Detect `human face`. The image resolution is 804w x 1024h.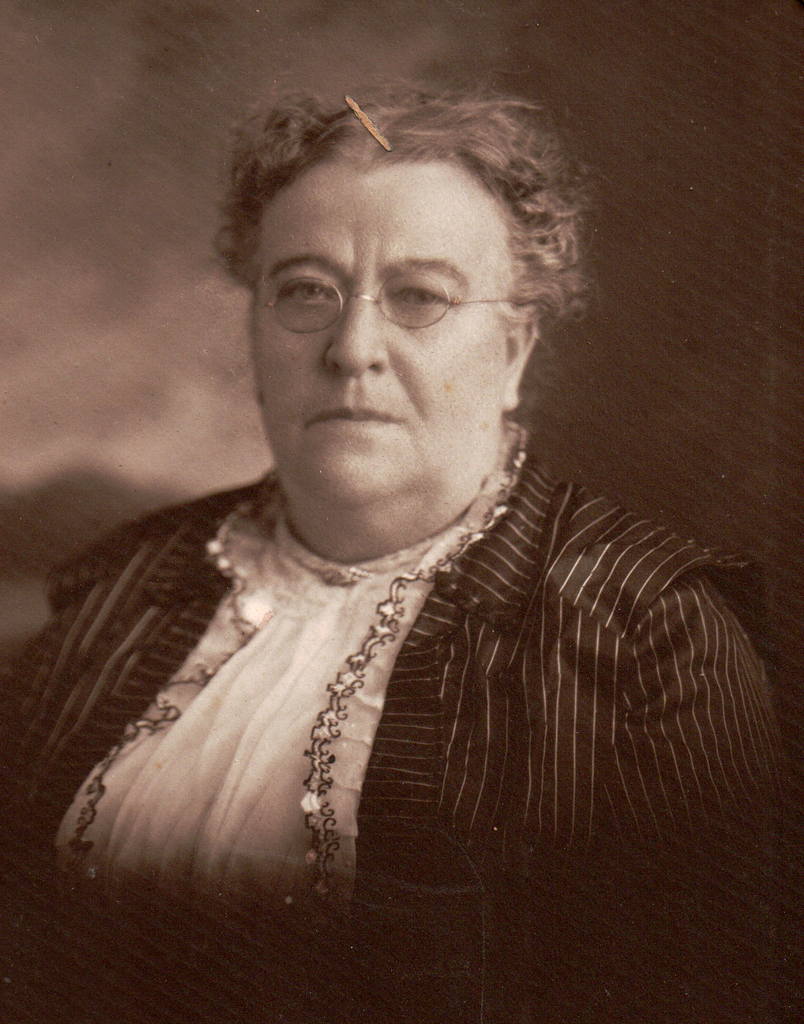
l=239, t=136, r=508, b=521.
